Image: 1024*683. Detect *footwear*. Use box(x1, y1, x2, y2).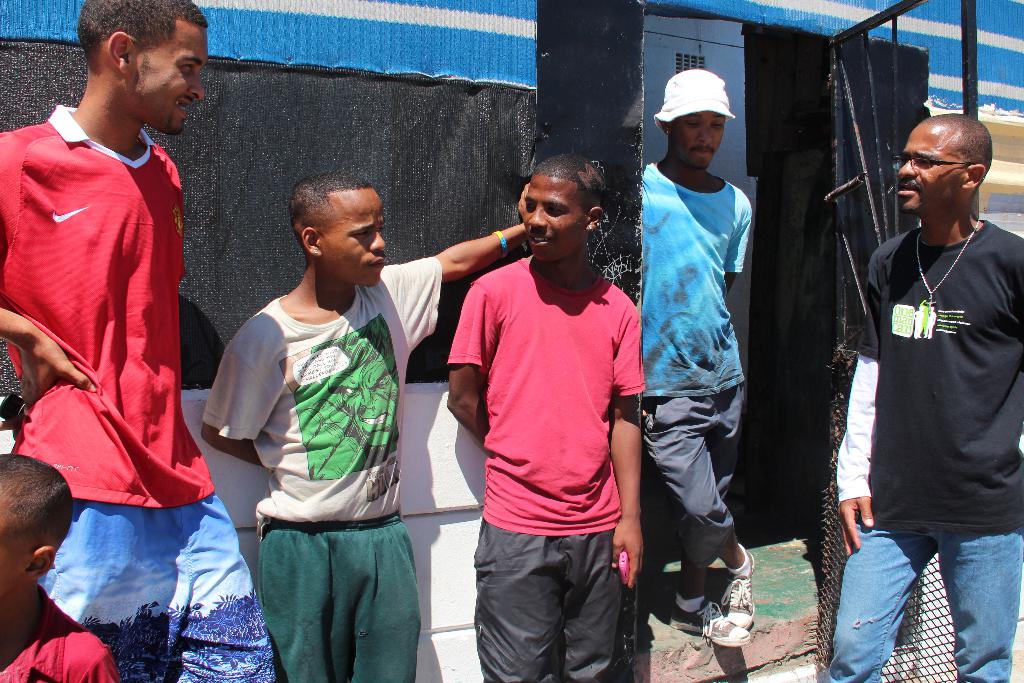
box(708, 552, 759, 650).
